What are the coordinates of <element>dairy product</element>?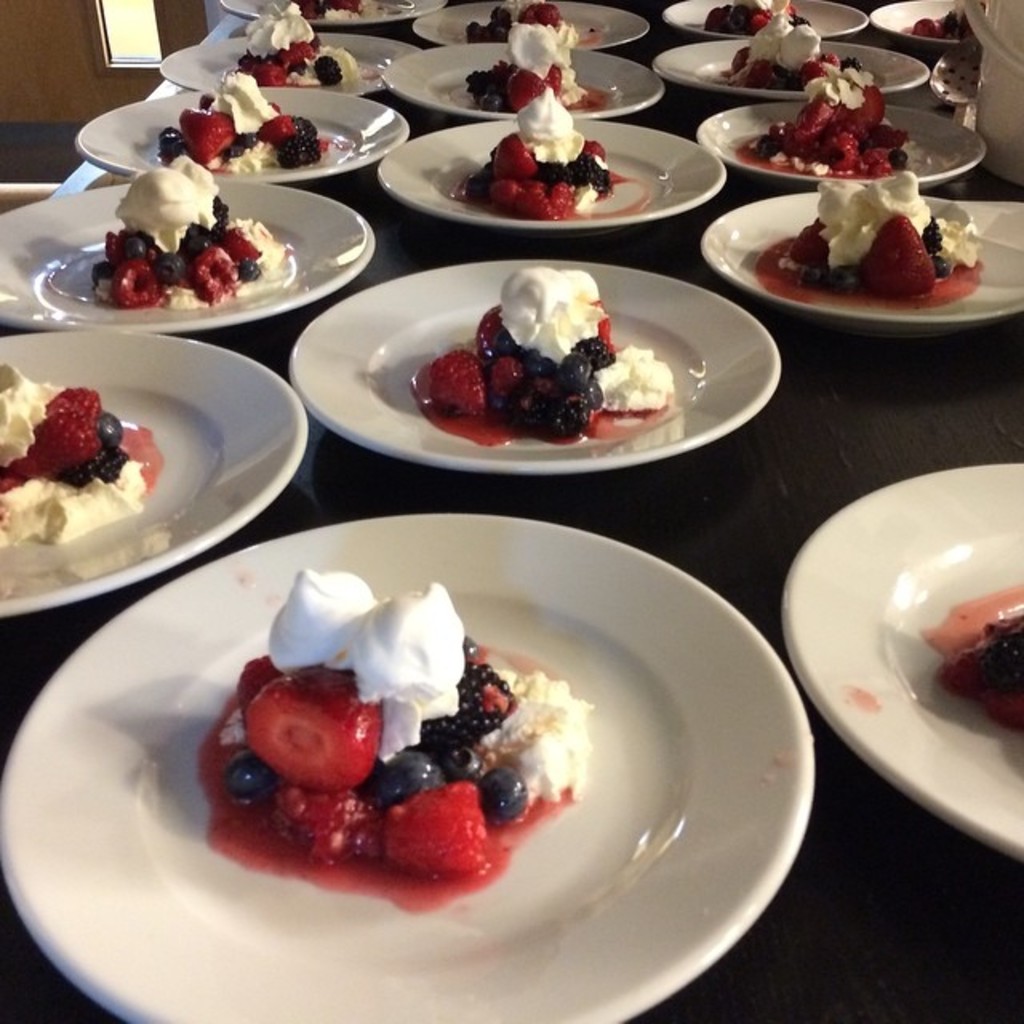
0/362/152/549.
